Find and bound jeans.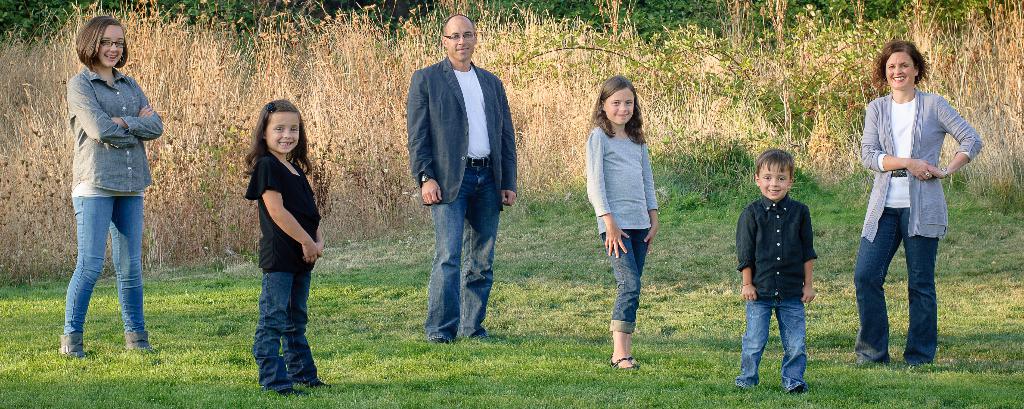
Bound: <region>856, 211, 947, 369</region>.
